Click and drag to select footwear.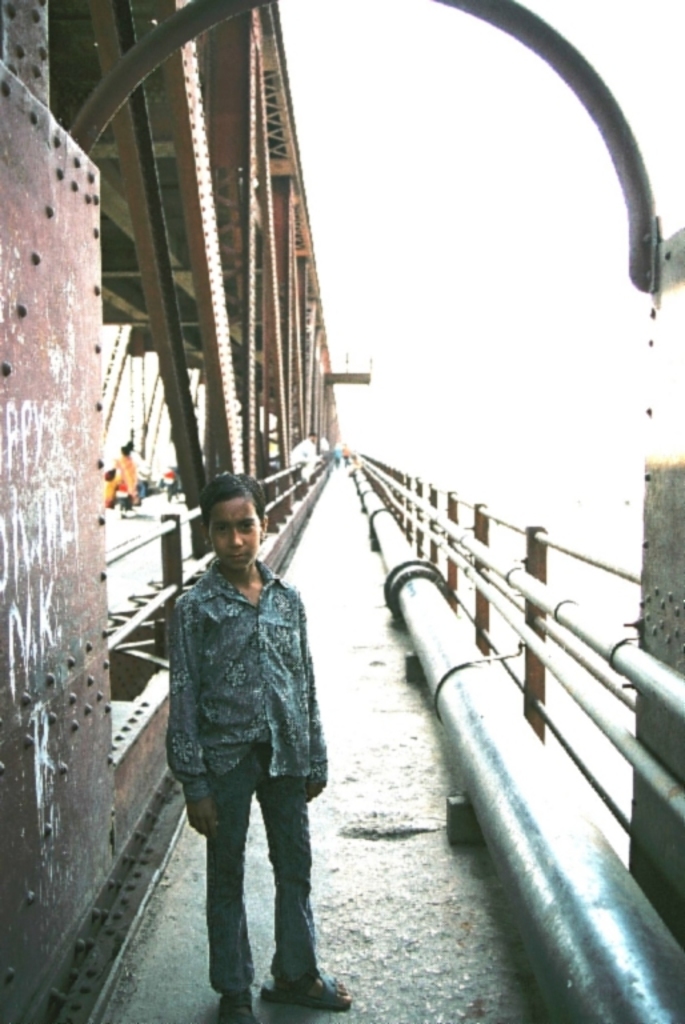
Selection: (x1=267, y1=975, x2=350, y2=1004).
